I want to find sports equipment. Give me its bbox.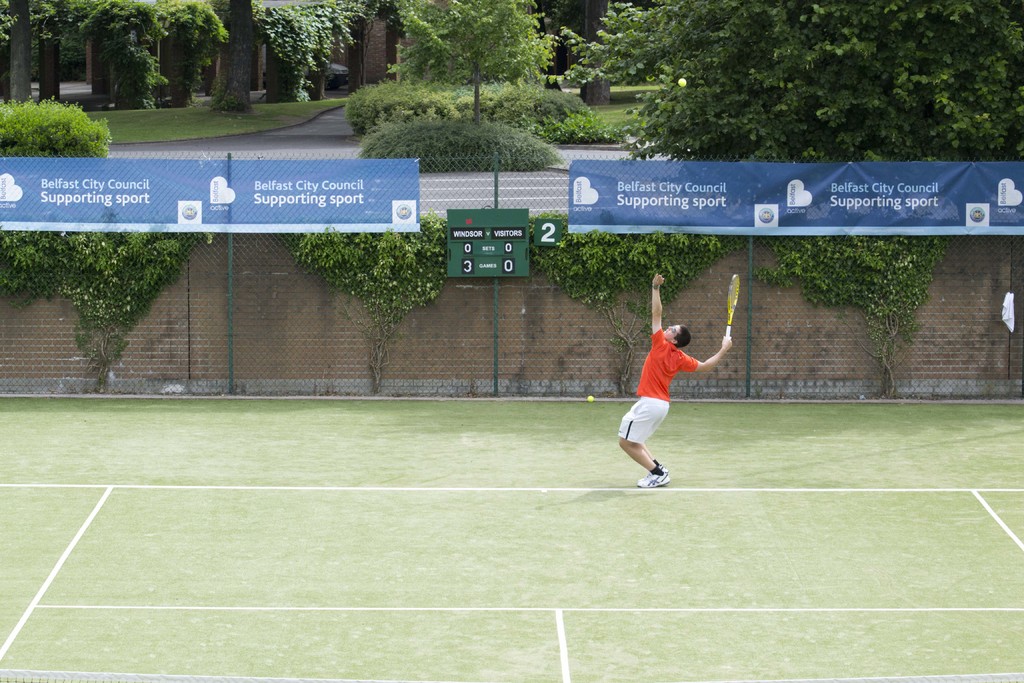
l=586, t=394, r=594, b=402.
